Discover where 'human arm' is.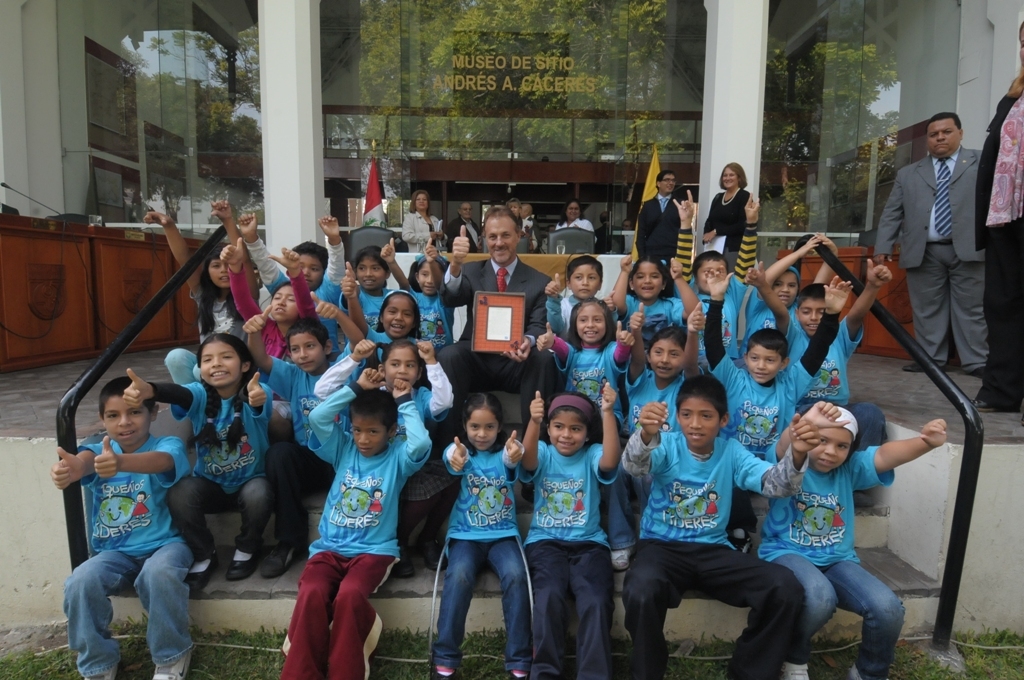
Discovered at left=674, top=303, right=712, bottom=379.
